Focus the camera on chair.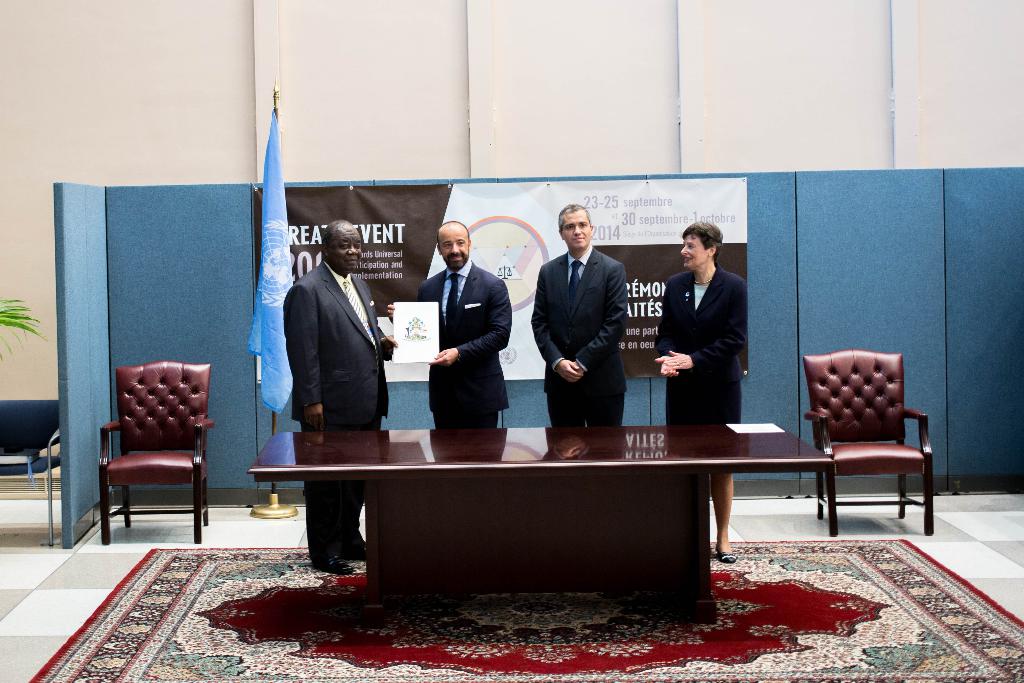
Focus region: 801:346:936:538.
